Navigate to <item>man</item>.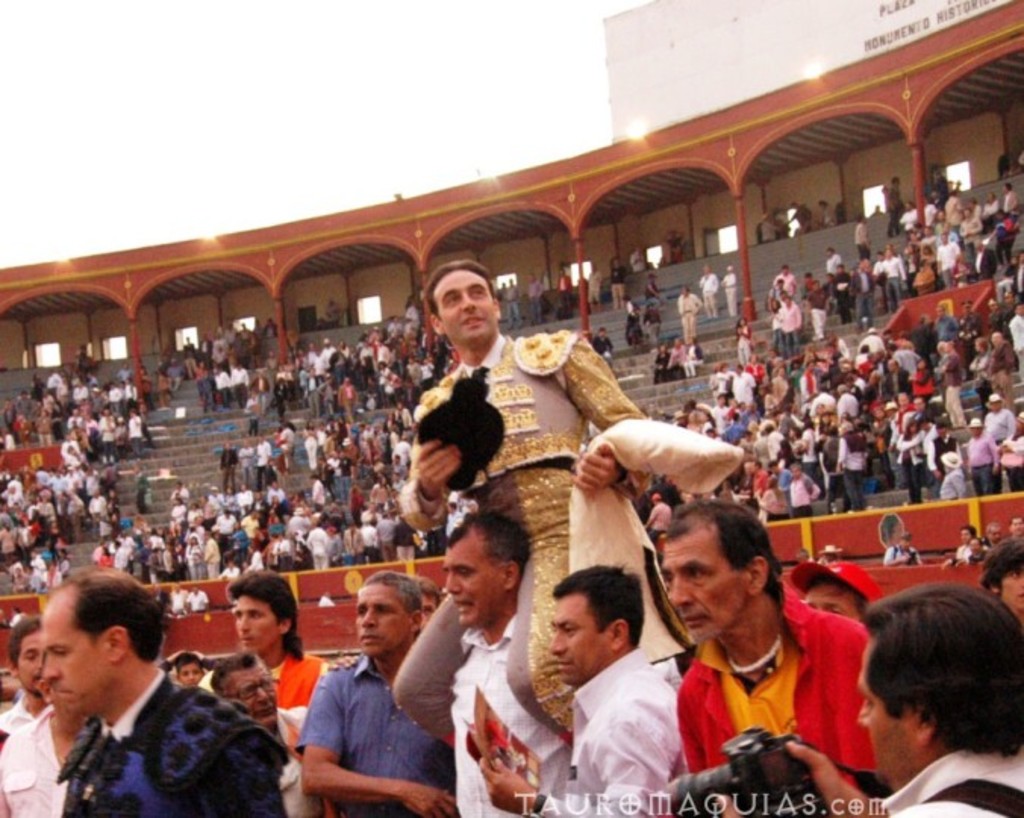
Navigation target: x1=657 y1=495 x2=883 y2=797.
